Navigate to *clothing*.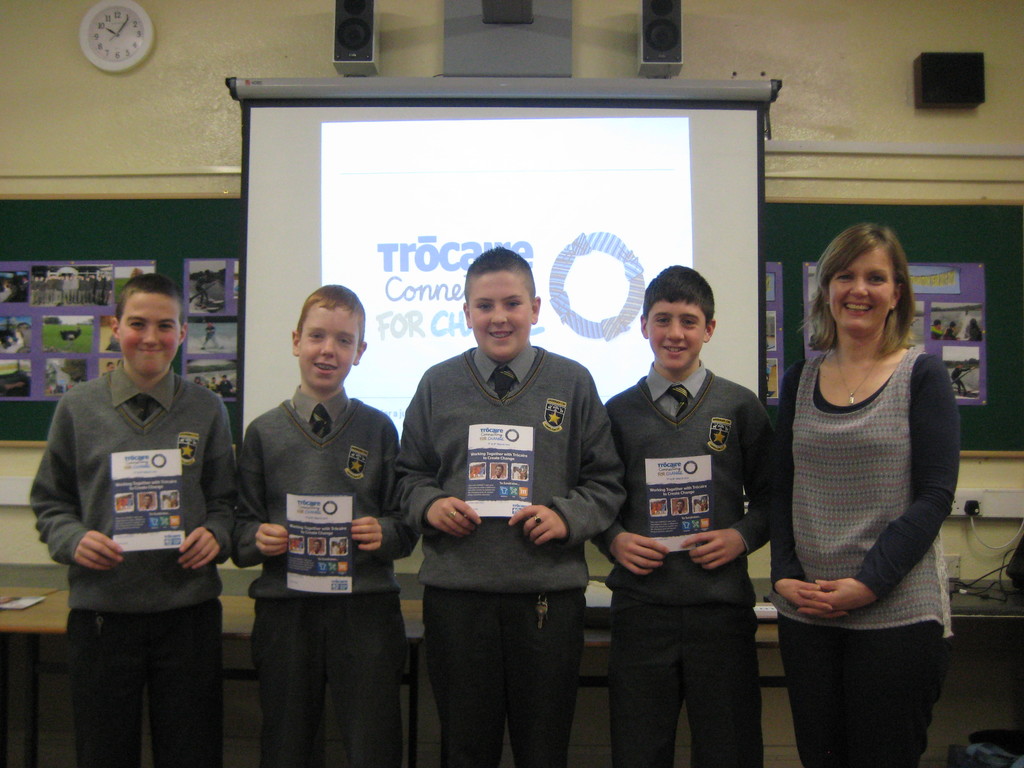
Navigation target: (x1=27, y1=363, x2=237, y2=767).
